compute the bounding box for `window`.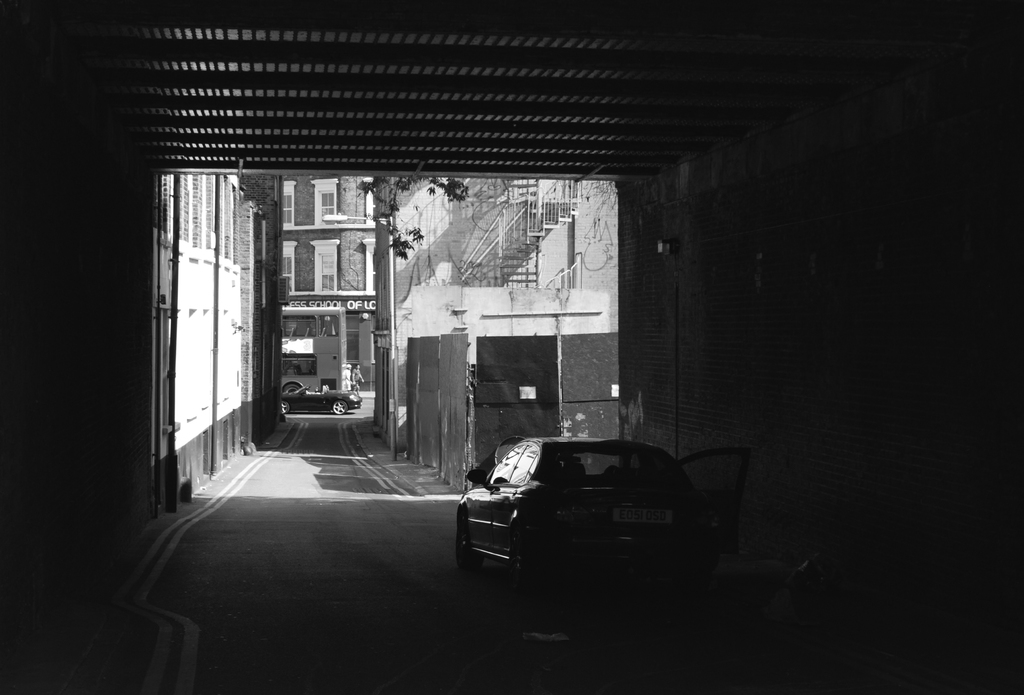
{"x1": 281, "y1": 317, "x2": 317, "y2": 339}.
